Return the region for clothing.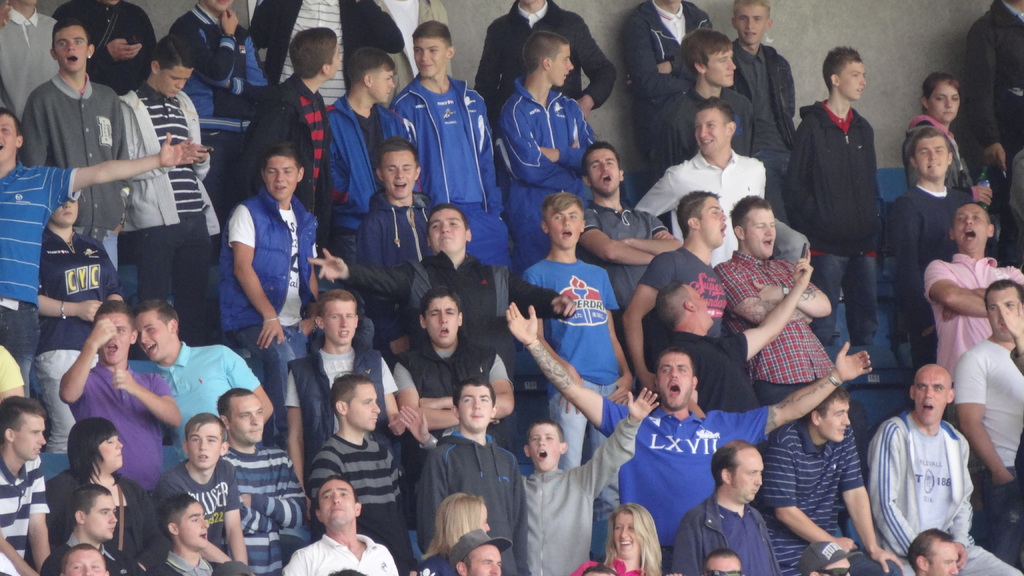
pyautogui.locateOnScreen(65, 362, 167, 502).
